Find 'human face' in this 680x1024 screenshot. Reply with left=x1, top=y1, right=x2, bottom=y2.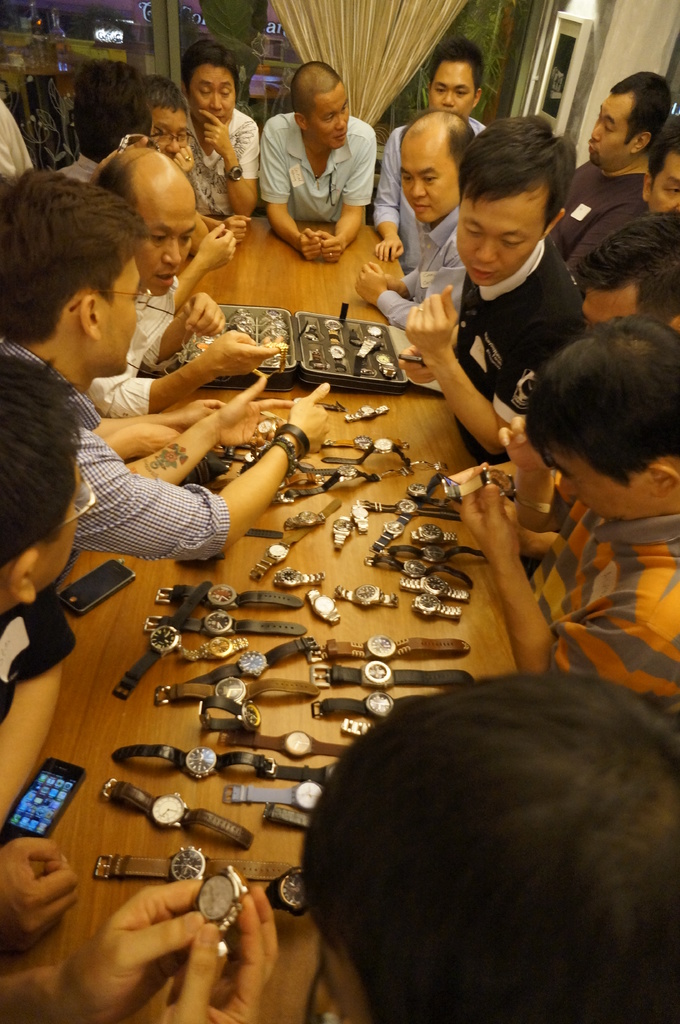
left=556, top=461, right=661, bottom=522.
